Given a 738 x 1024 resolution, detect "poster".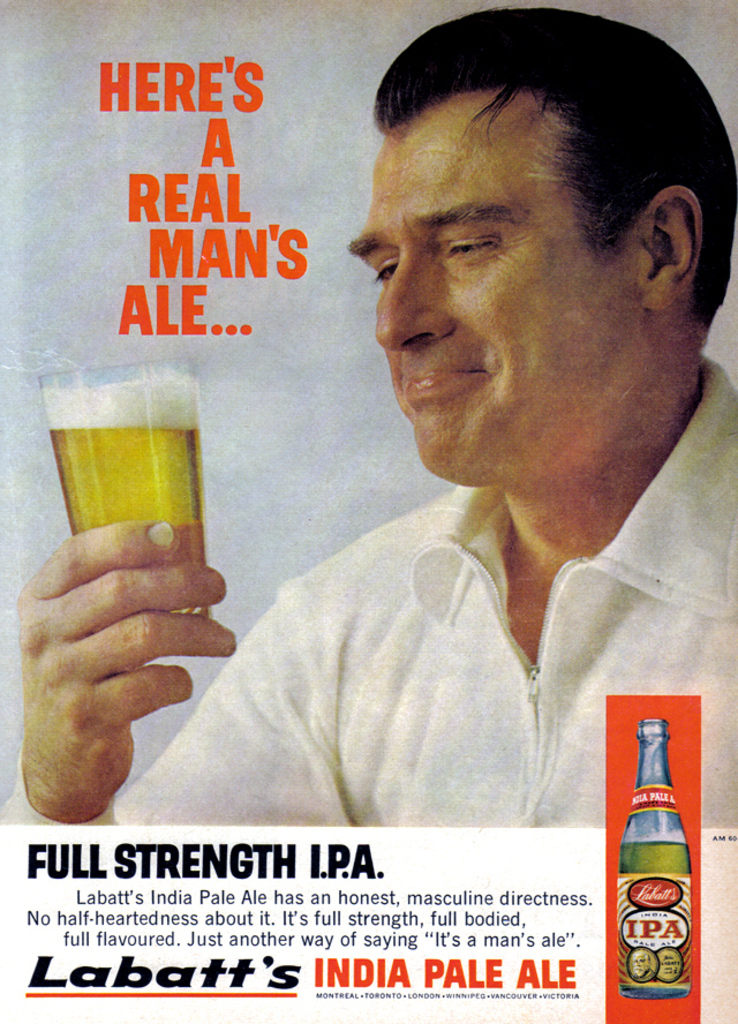
bbox(0, 0, 737, 1023).
